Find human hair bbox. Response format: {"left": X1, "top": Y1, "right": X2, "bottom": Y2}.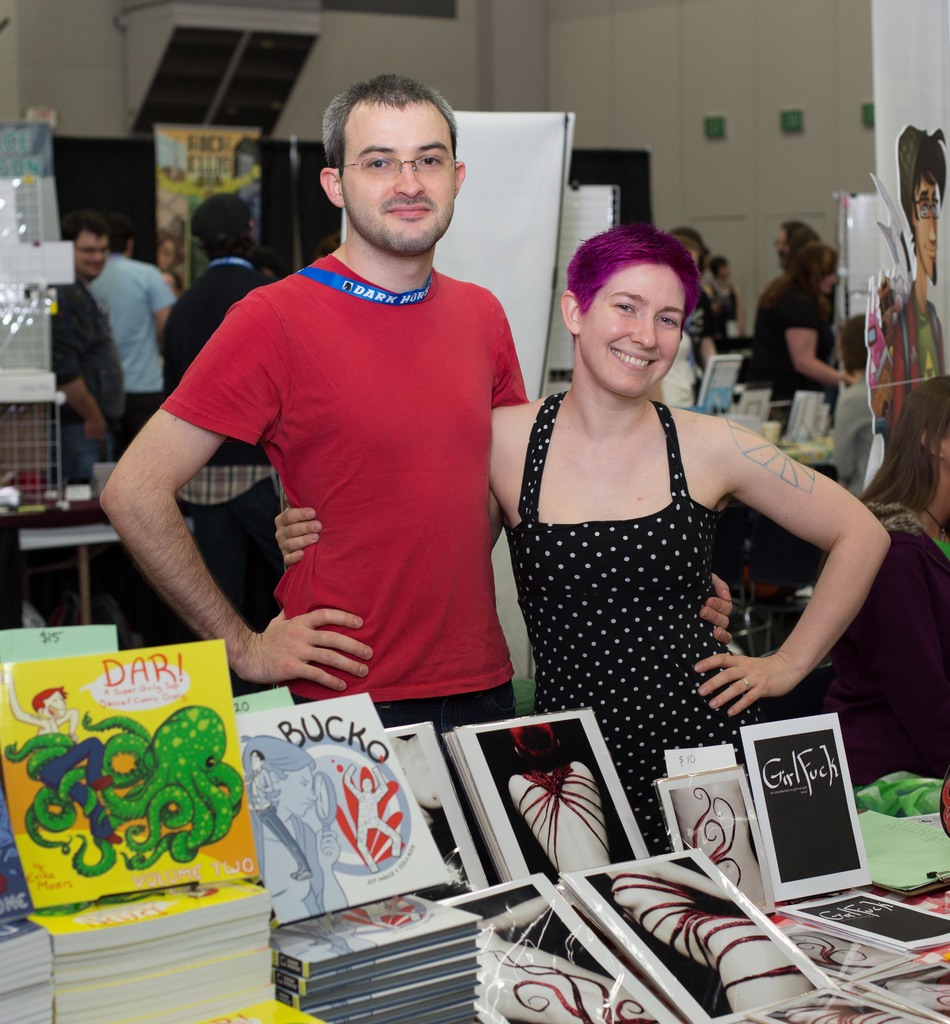
{"left": 780, "top": 223, "right": 823, "bottom": 246}.
